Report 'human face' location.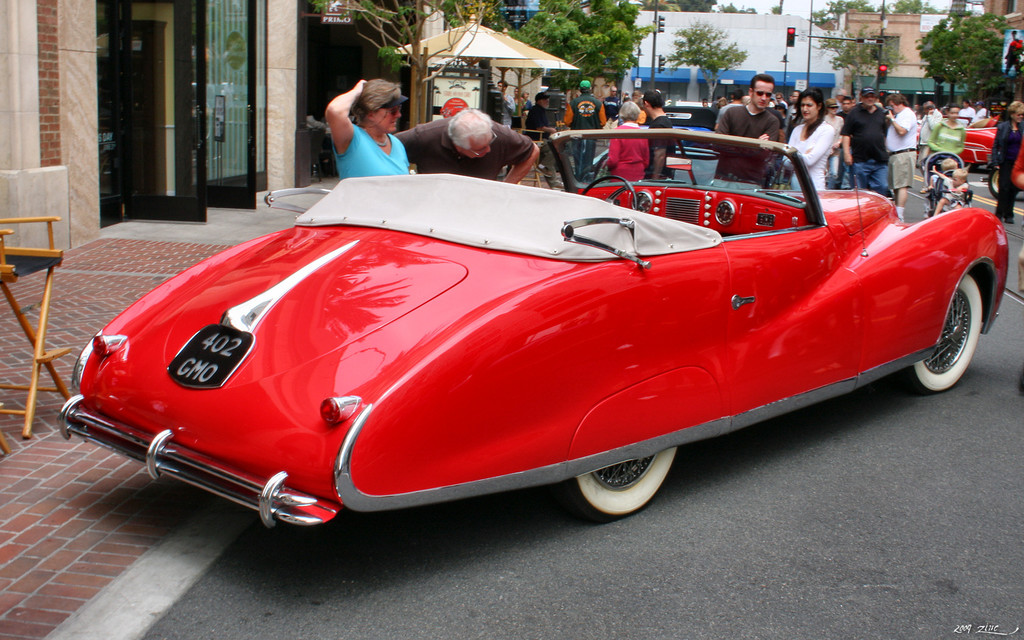
Report: bbox=(1007, 31, 1021, 40).
